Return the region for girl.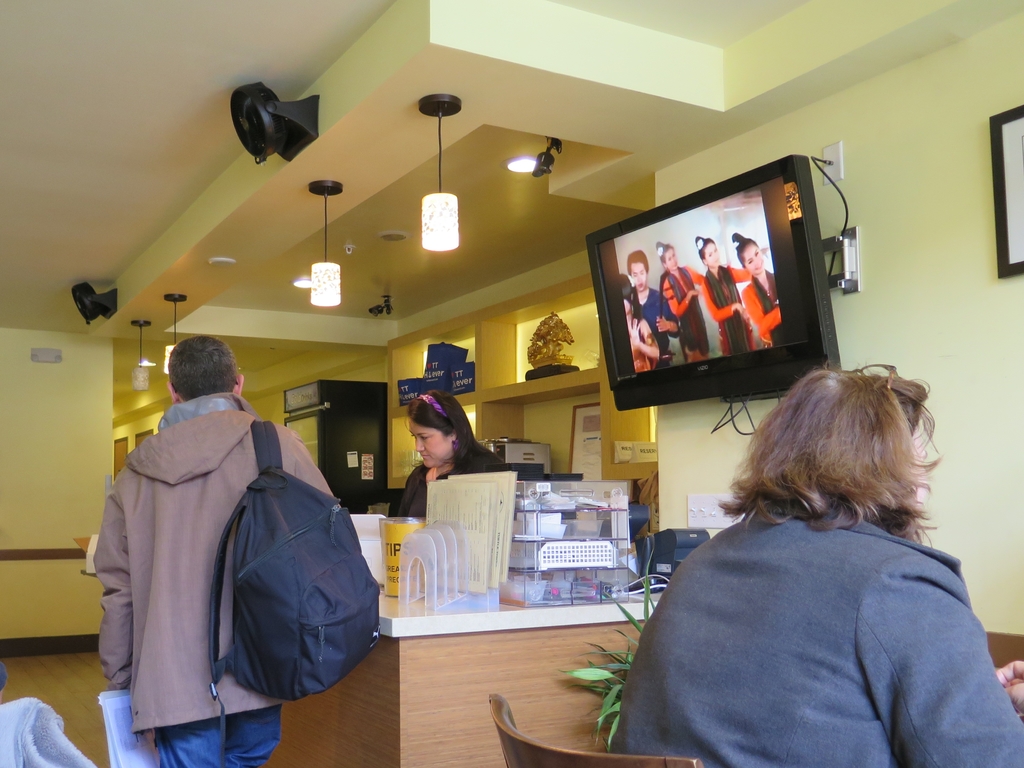
(613,364,1023,767).
